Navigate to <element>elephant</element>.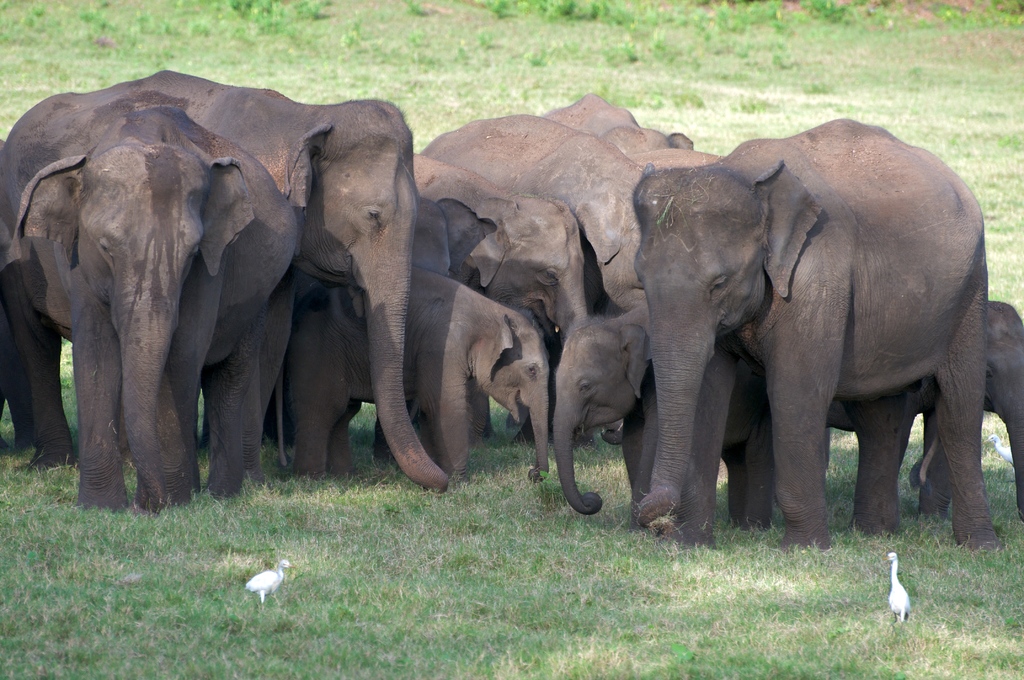
Navigation target: select_region(0, 67, 451, 496).
